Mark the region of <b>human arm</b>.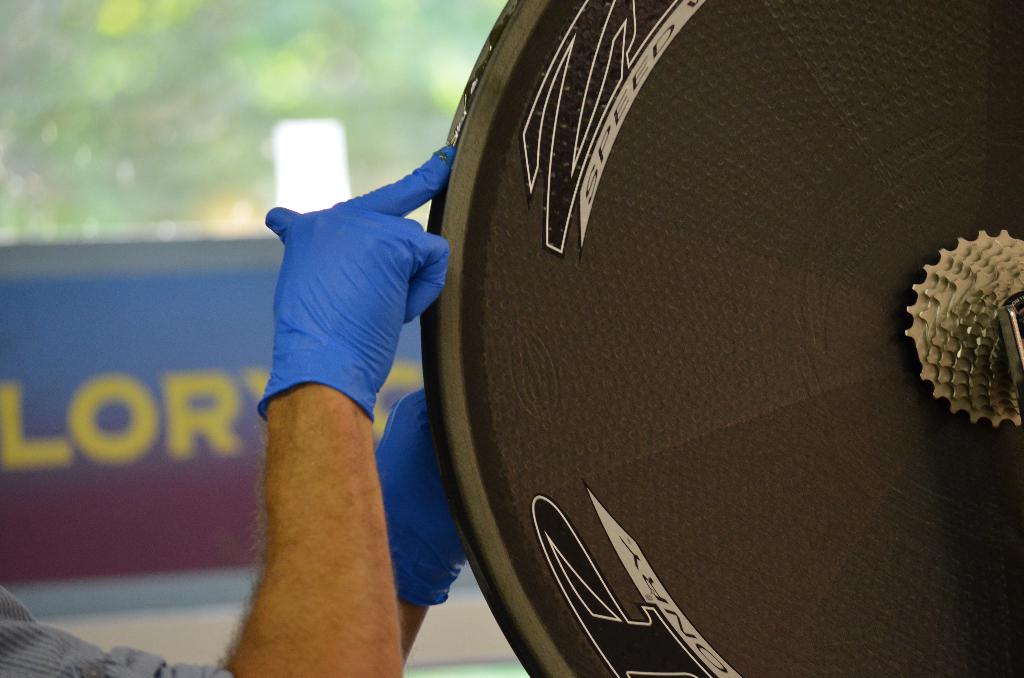
Region: rect(209, 143, 444, 677).
